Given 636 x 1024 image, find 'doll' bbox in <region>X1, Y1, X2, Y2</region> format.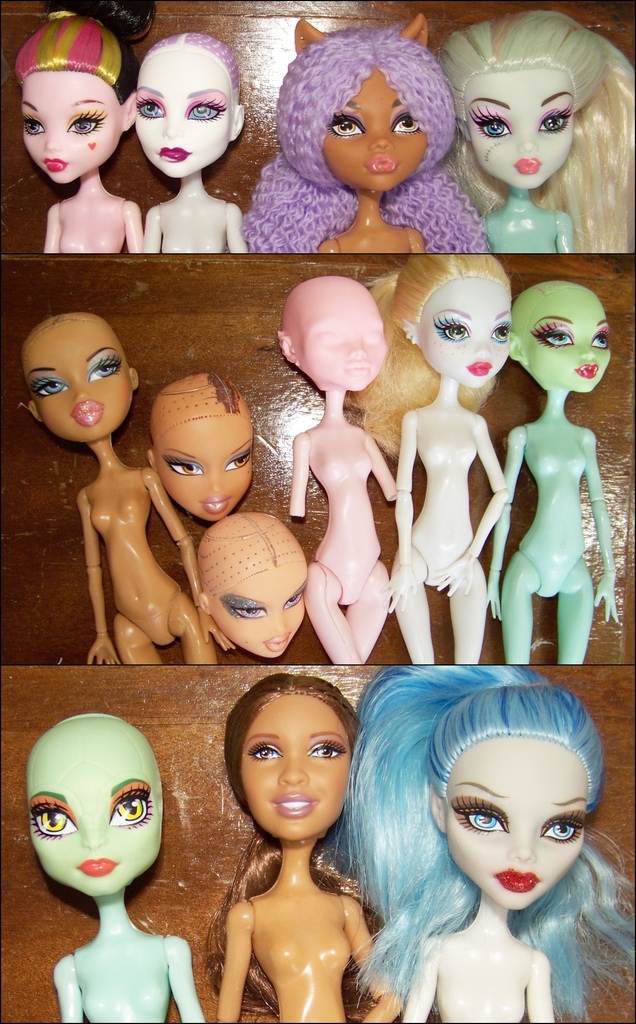
<region>22, 714, 216, 1020</region>.
